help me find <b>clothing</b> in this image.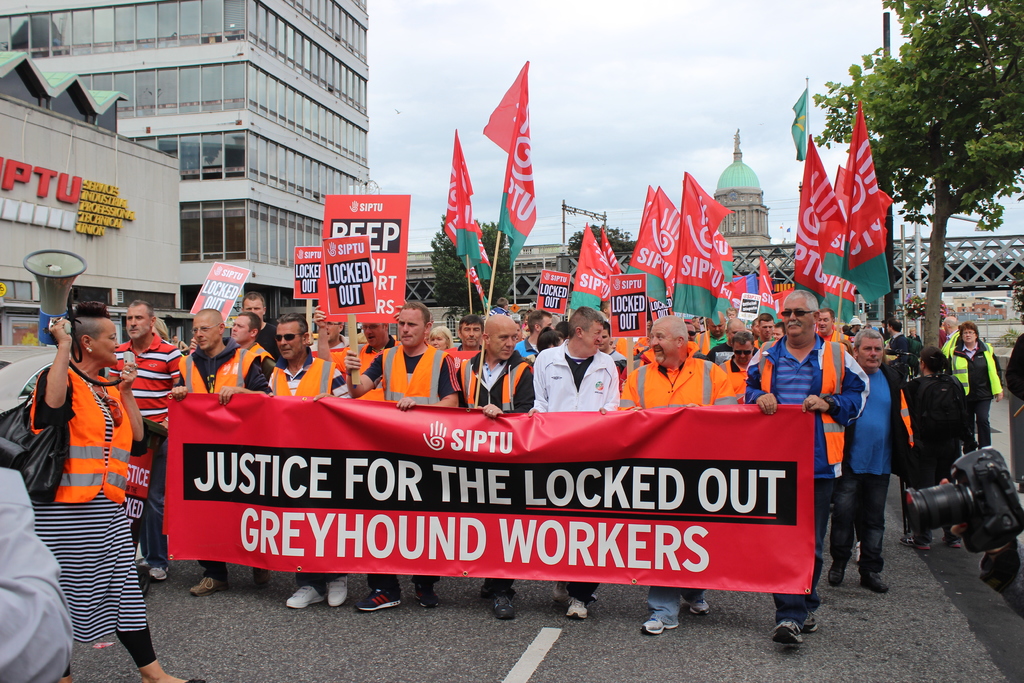
Found it: <box>611,359,737,629</box>.
